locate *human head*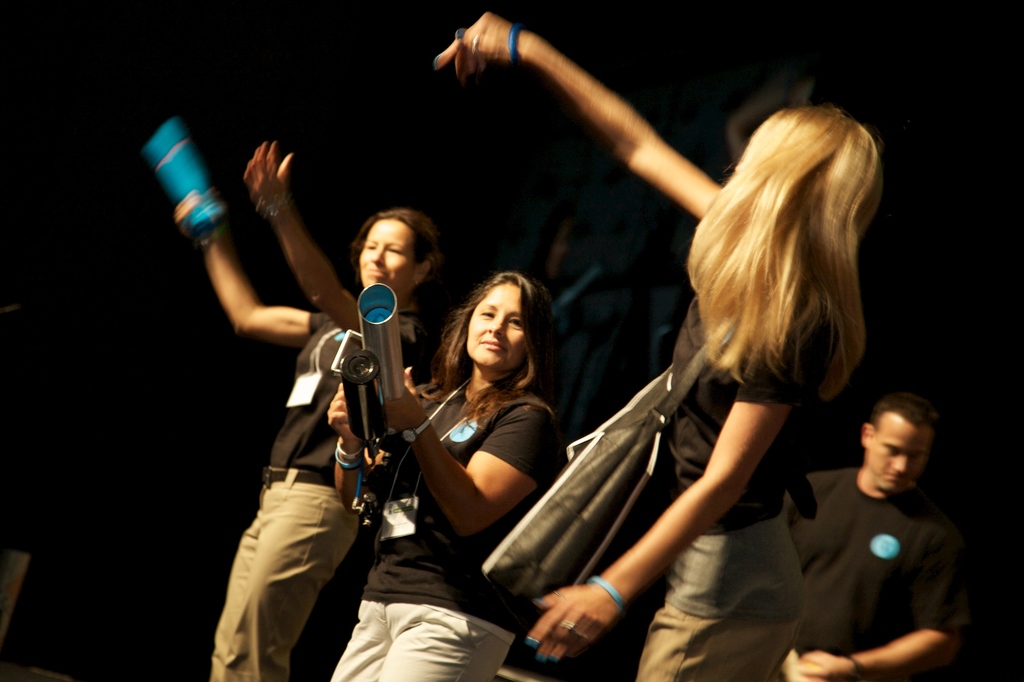
354:209:440:298
